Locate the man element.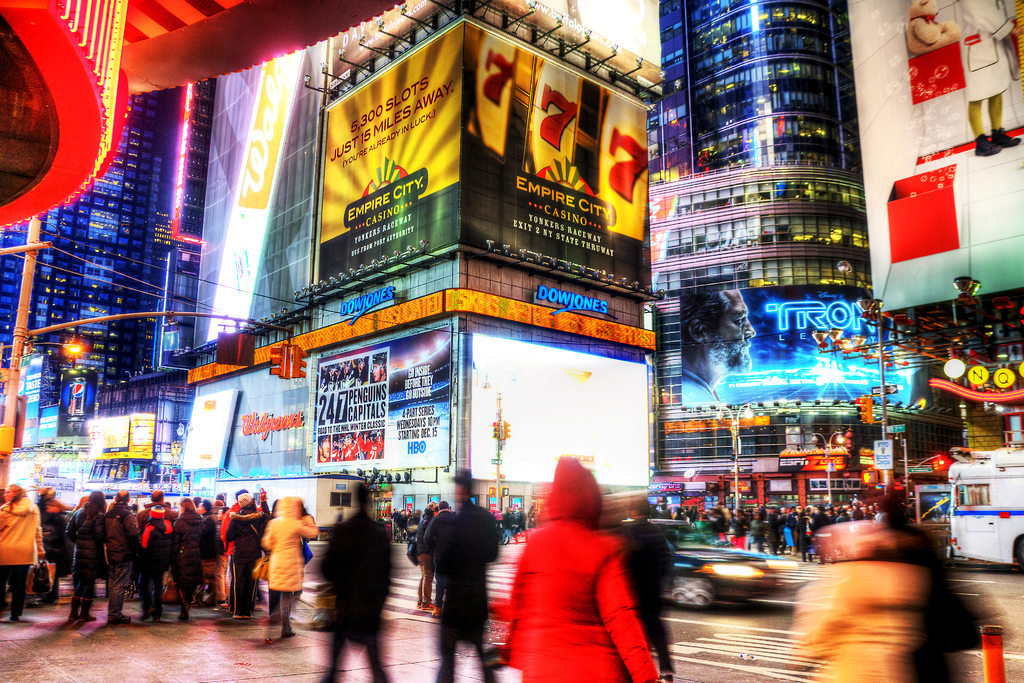
Element bbox: 436,468,500,682.
